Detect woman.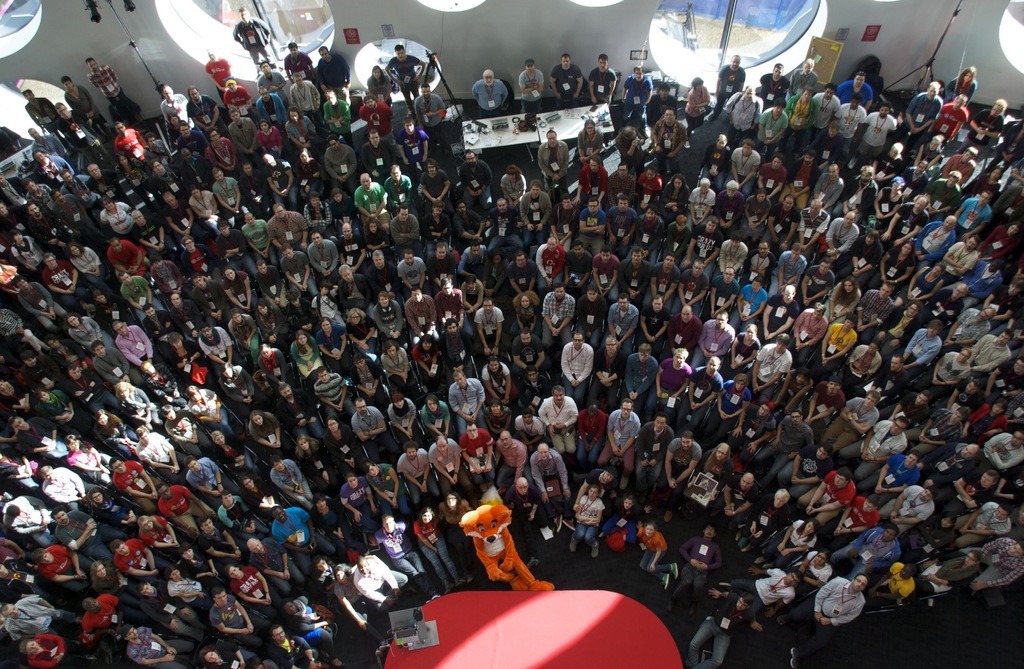
Detected at <region>915, 135, 945, 176</region>.
